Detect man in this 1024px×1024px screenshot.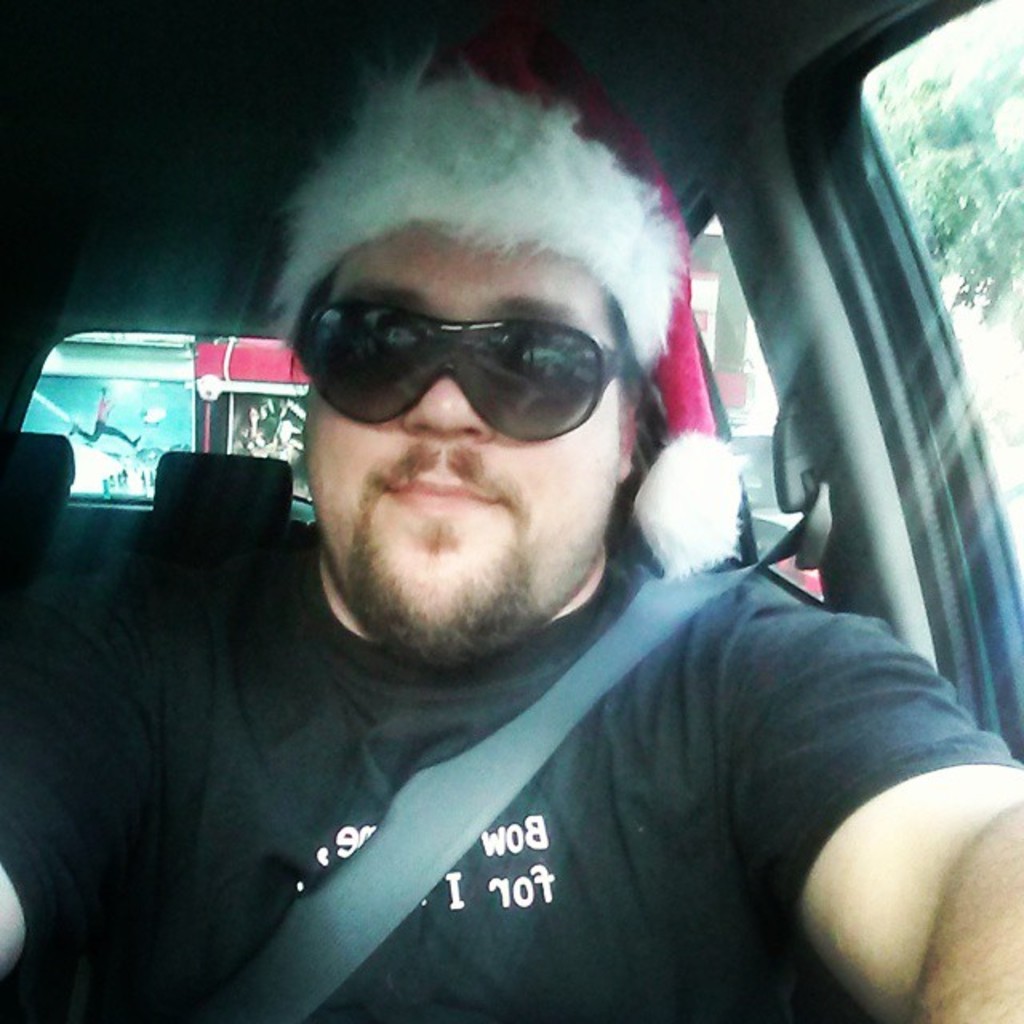
Detection: pyautogui.locateOnScreen(54, 77, 986, 1019).
